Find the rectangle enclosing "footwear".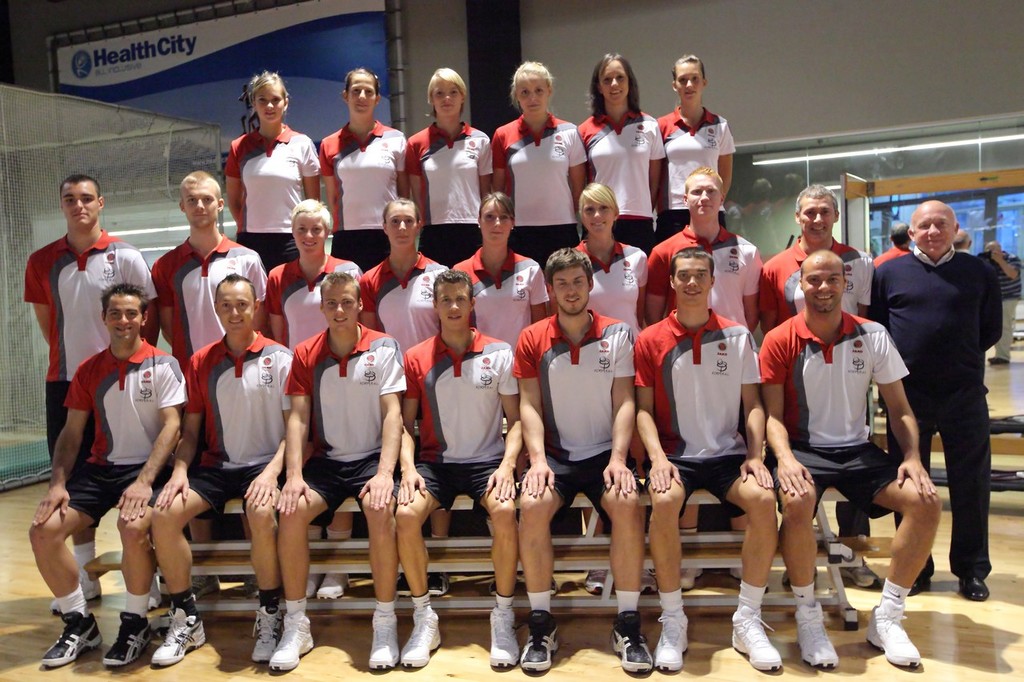
left=962, top=572, right=986, bottom=598.
